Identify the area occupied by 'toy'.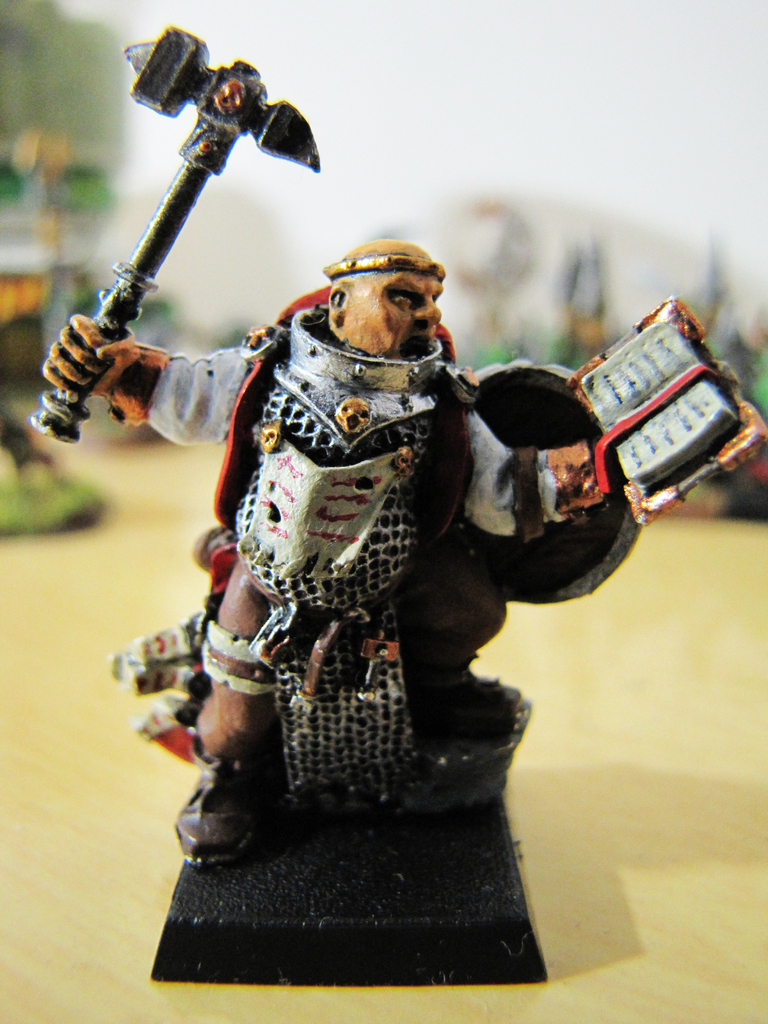
Area: (left=129, top=164, right=688, bottom=938).
